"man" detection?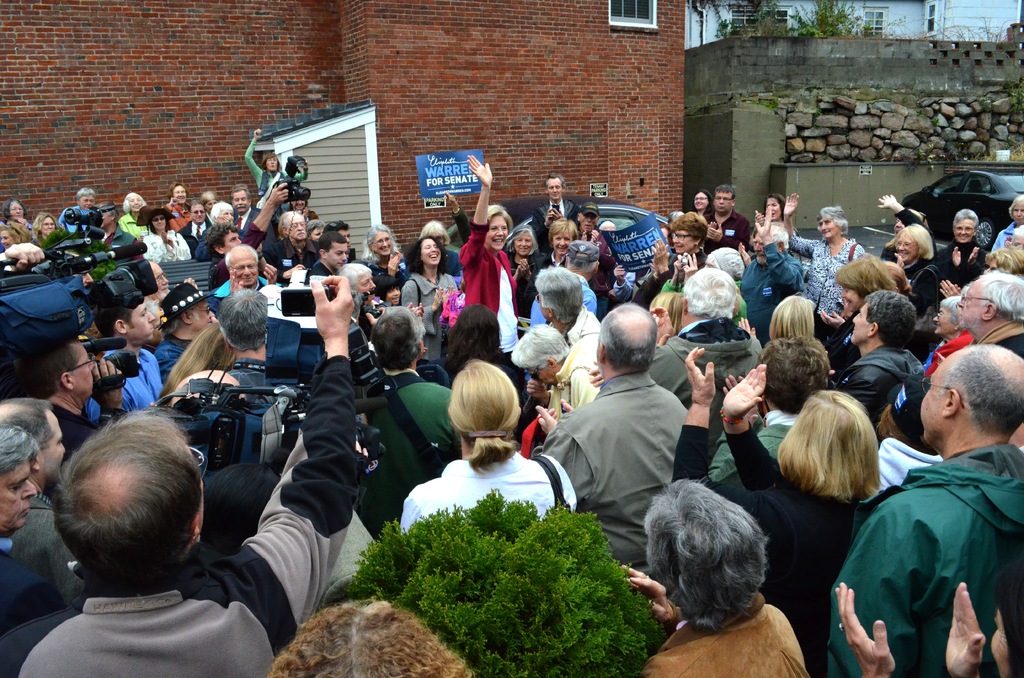
bbox=(649, 262, 766, 405)
